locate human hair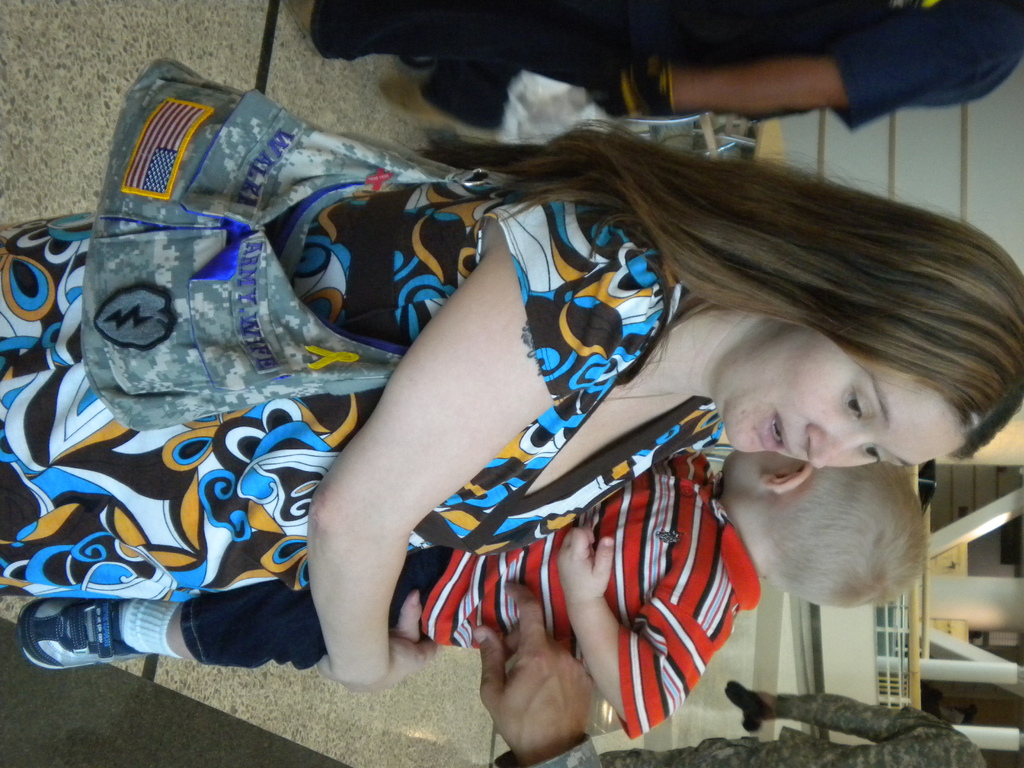
x1=440 y1=124 x2=962 y2=506
